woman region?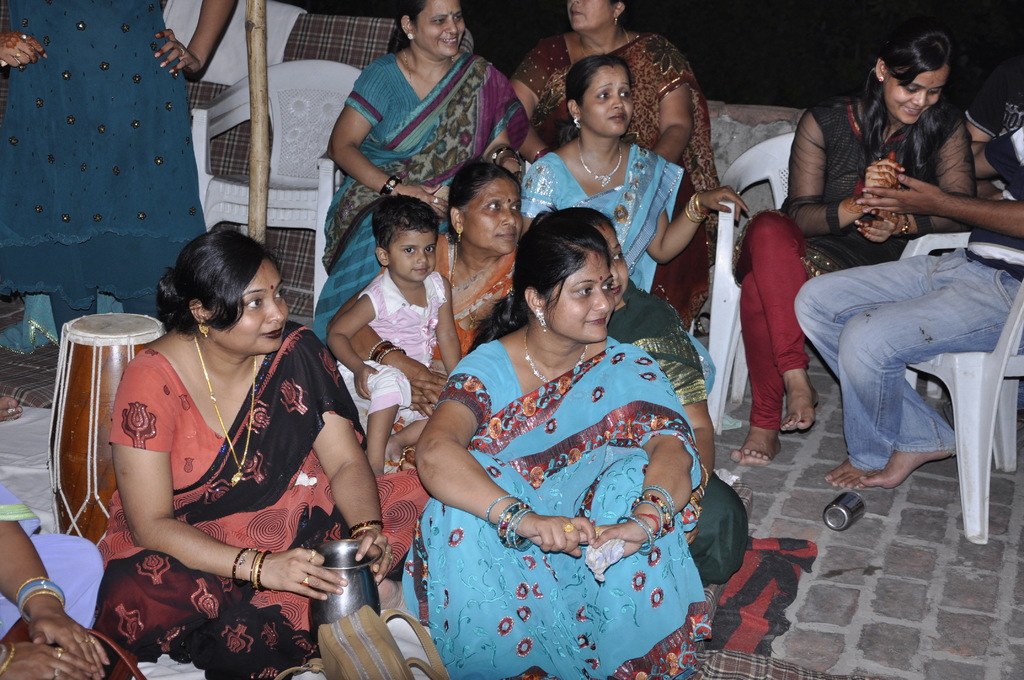
locate(511, 0, 722, 334)
